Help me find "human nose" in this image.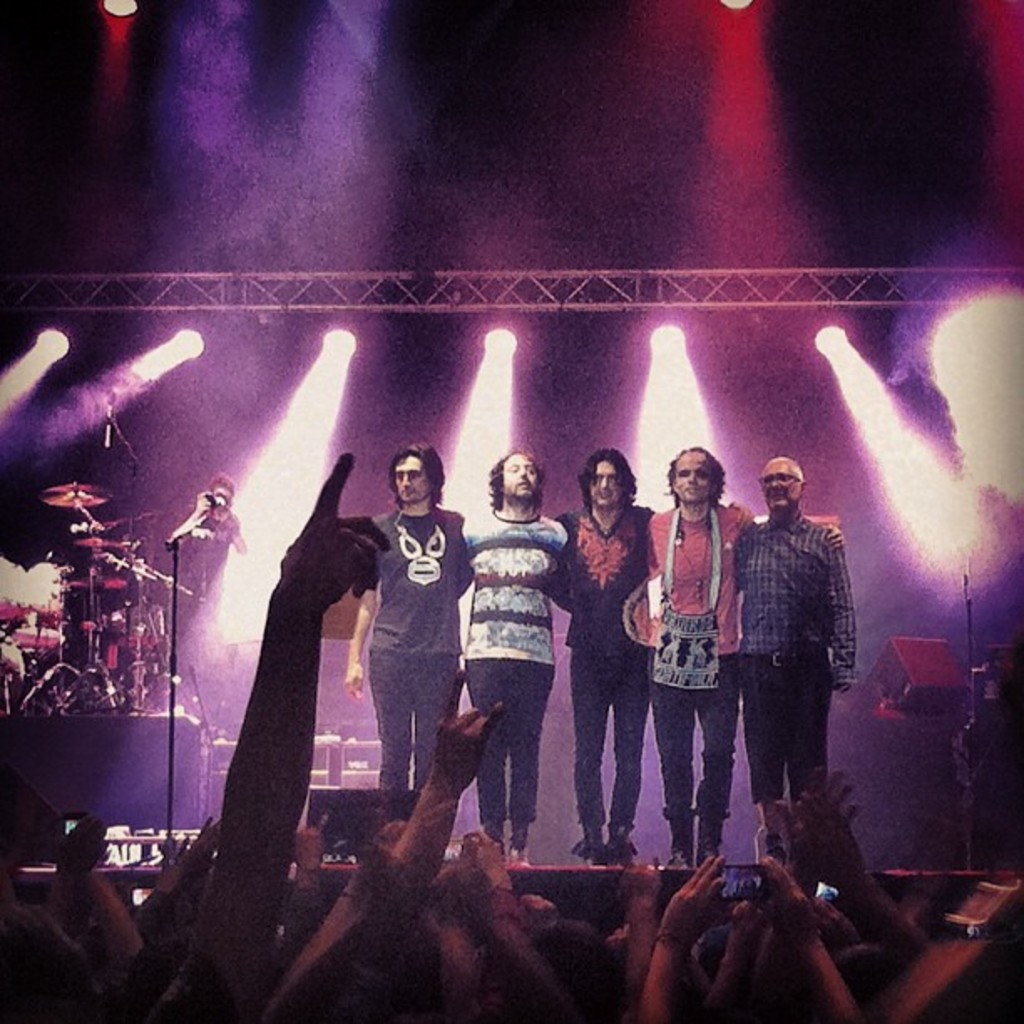
Found it: bbox(400, 474, 412, 482).
